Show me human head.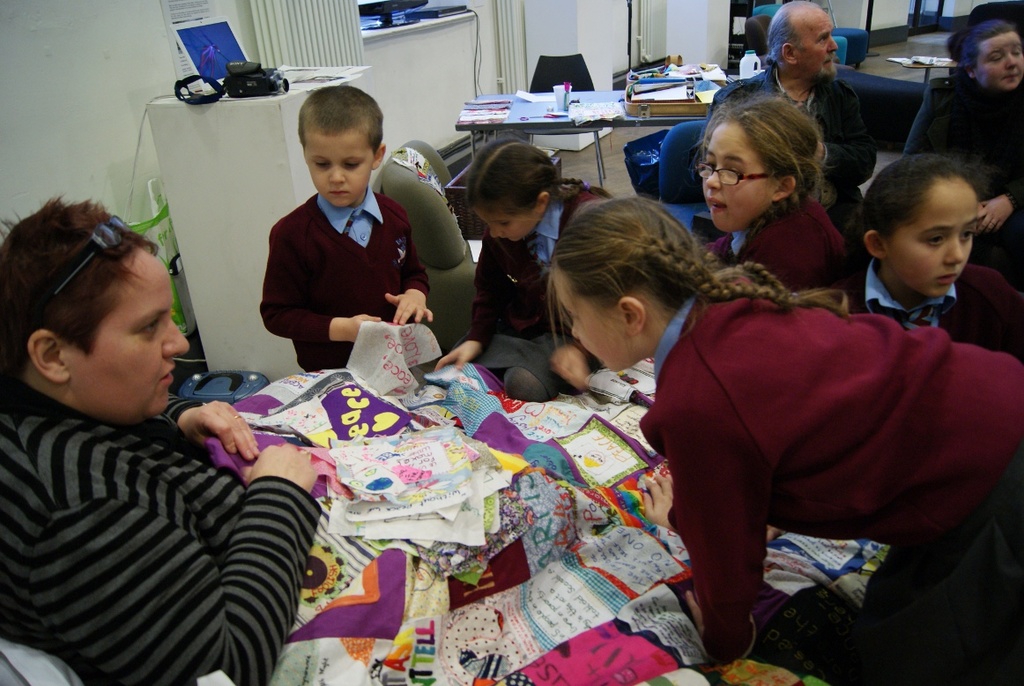
human head is here: 860 160 974 297.
